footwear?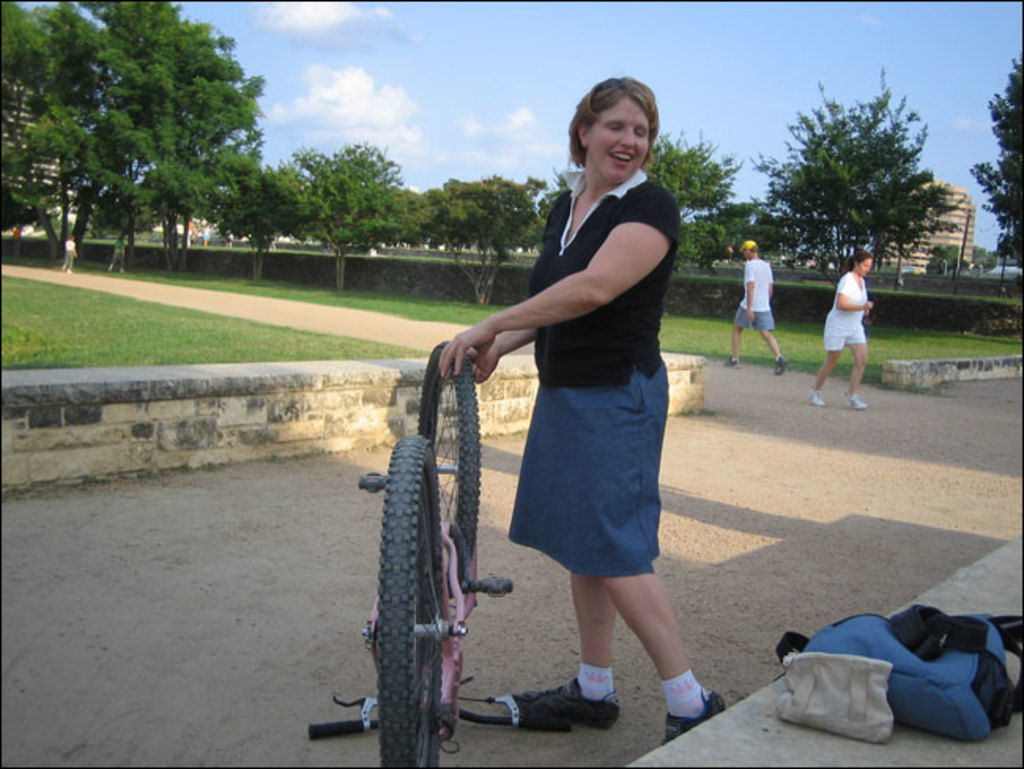
left=725, top=358, right=737, bottom=369
